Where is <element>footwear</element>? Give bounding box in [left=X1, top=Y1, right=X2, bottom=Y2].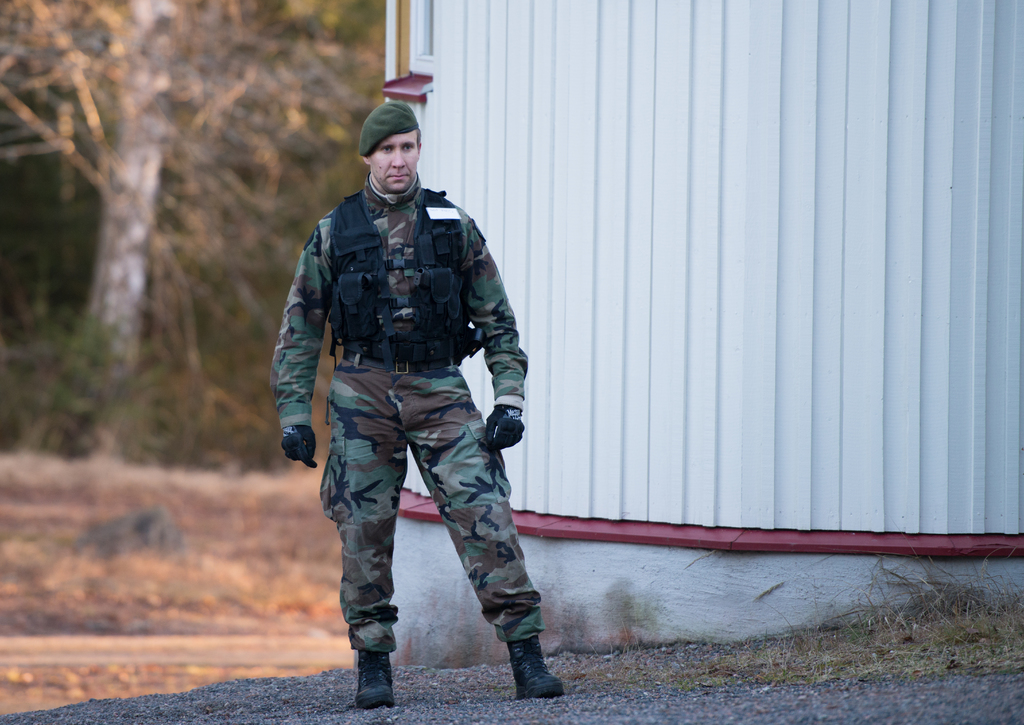
[left=356, top=655, right=396, bottom=710].
